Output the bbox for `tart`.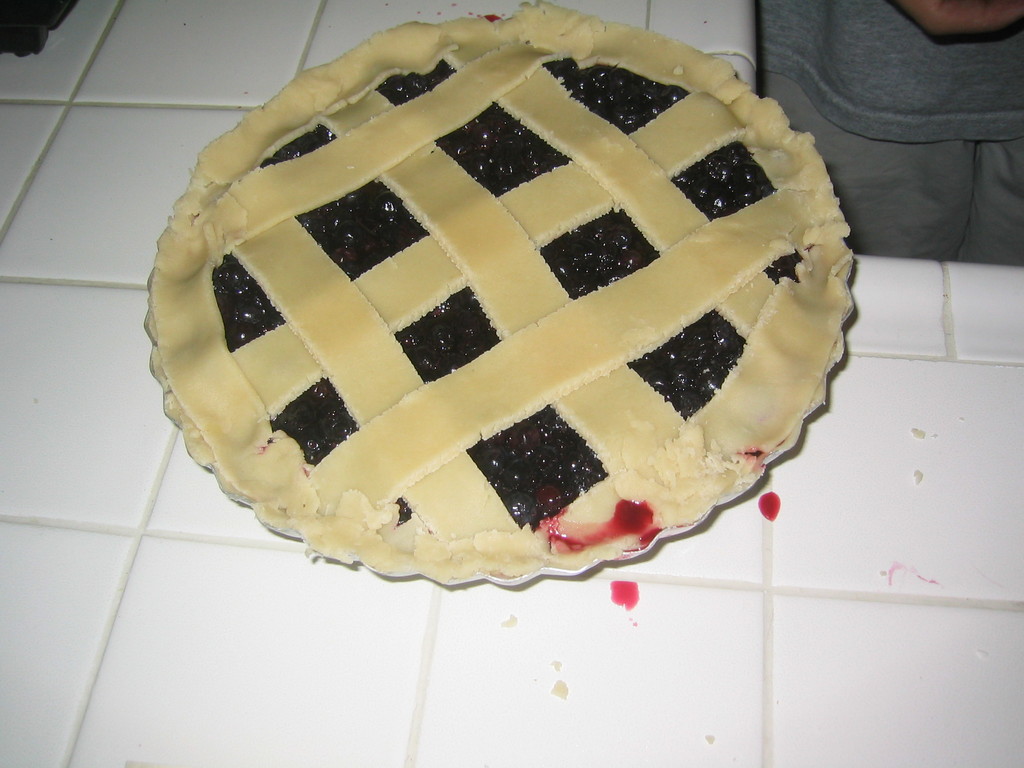
<bbox>153, 3, 860, 593</bbox>.
